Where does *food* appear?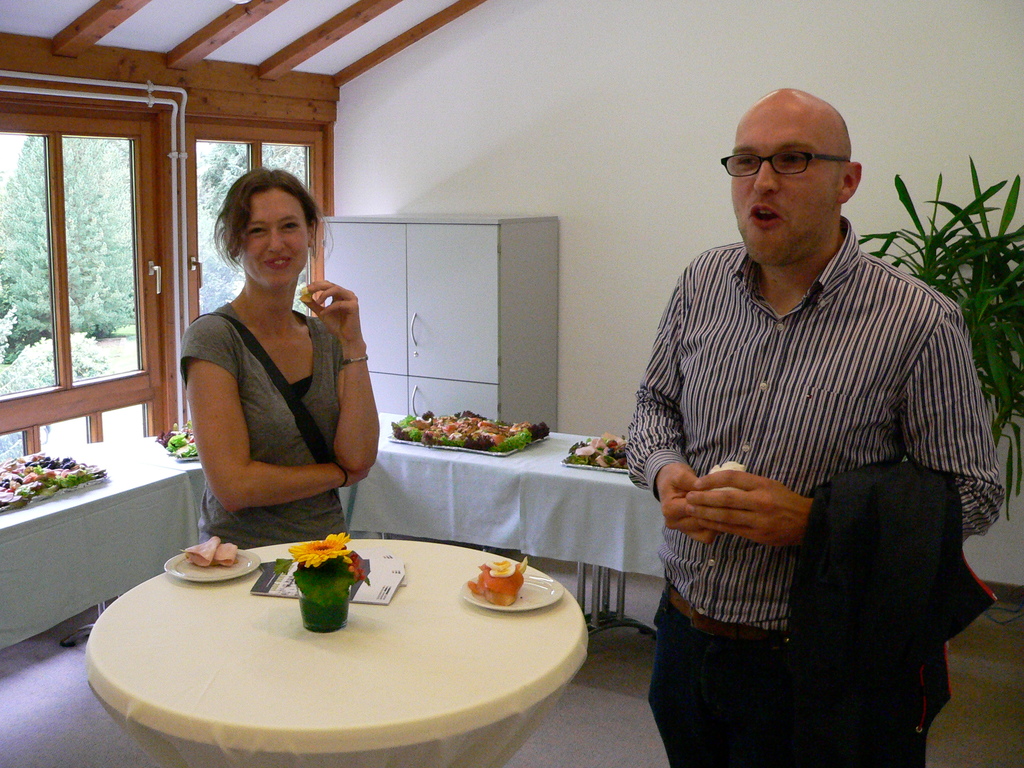
Appears at region(211, 540, 239, 568).
